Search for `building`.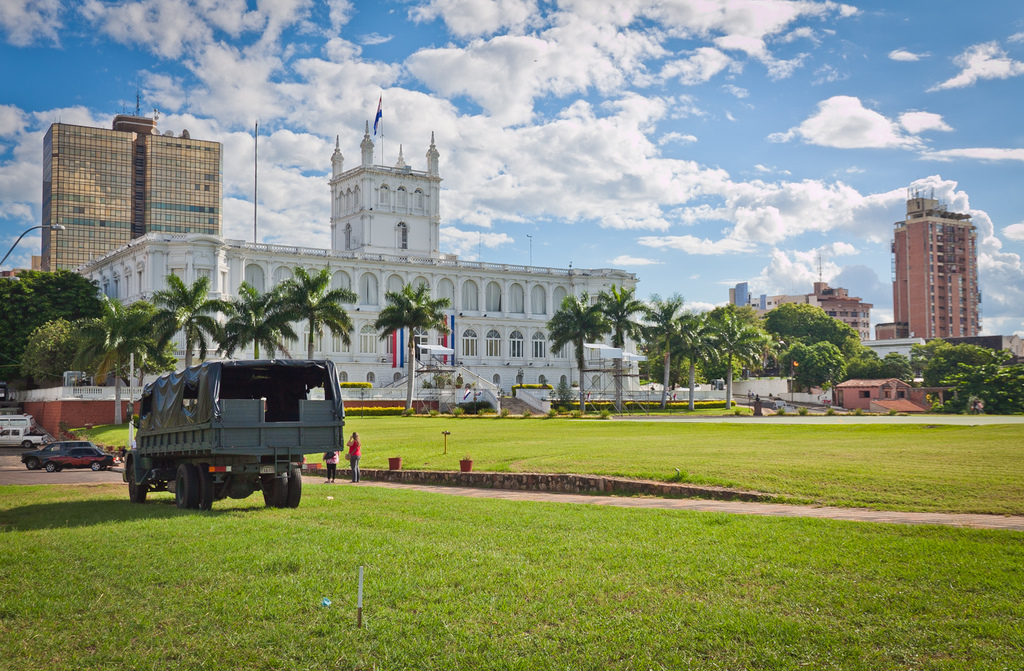
Found at {"left": 886, "top": 195, "right": 981, "bottom": 346}.
